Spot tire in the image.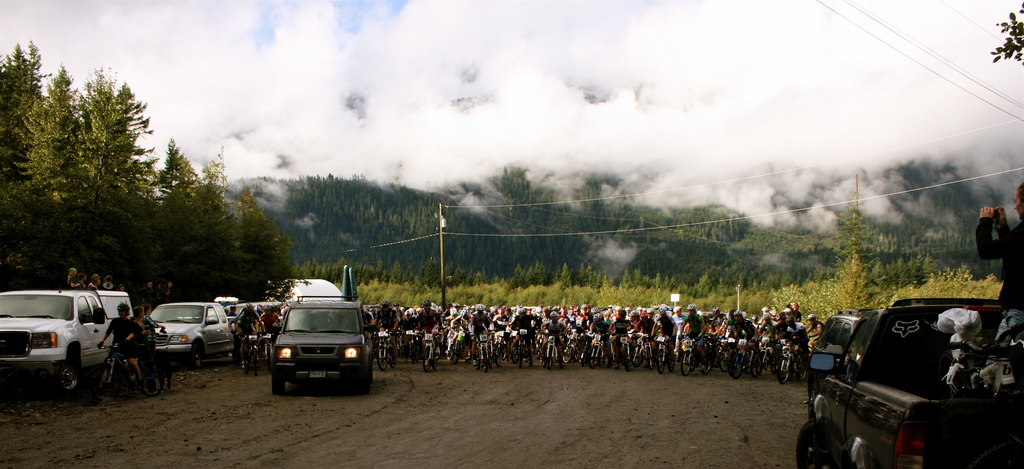
tire found at box=[99, 369, 124, 399].
